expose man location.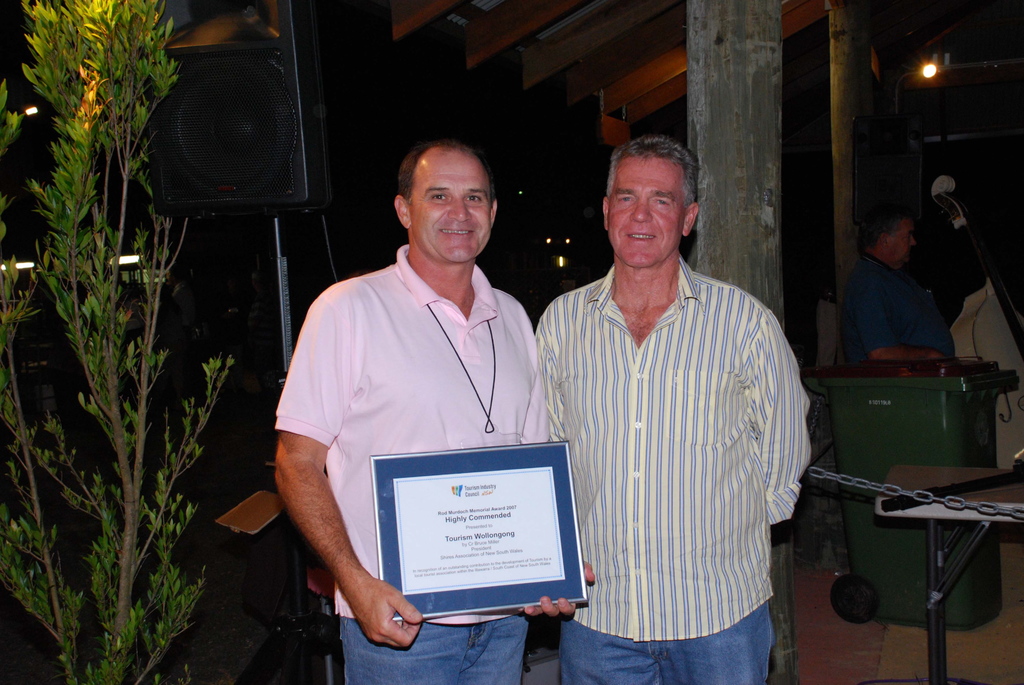
Exposed at 533:127:830:668.
